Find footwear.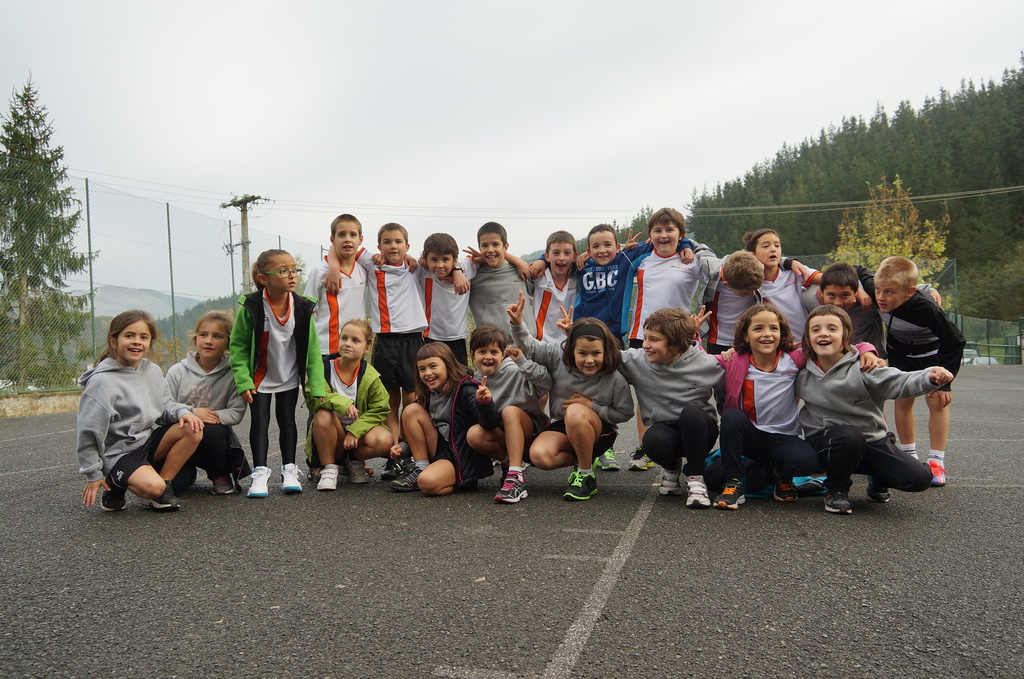
[492, 468, 528, 506].
